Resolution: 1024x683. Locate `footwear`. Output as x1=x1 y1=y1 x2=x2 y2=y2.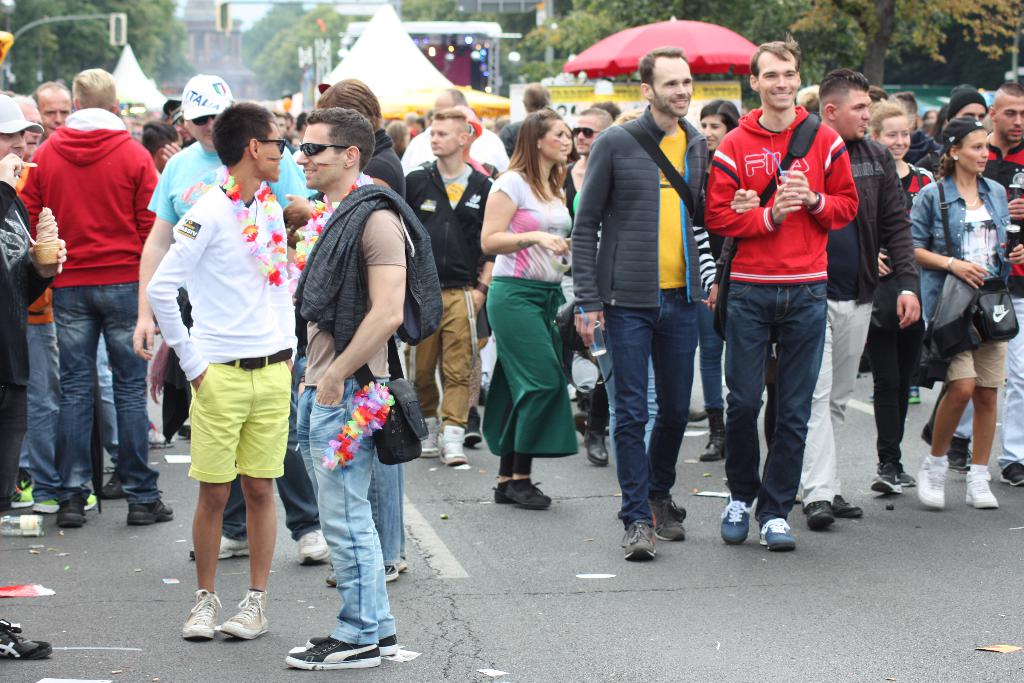
x1=0 y1=627 x2=49 y2=657.
